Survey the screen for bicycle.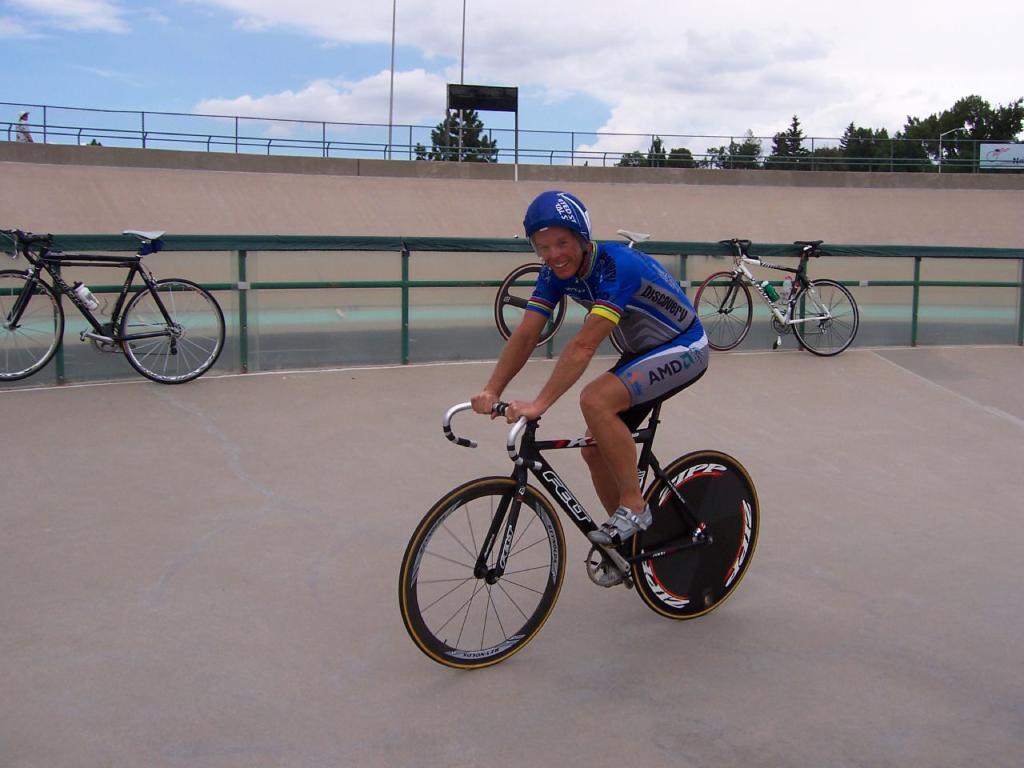
Survey found: <bbox>398, 396, 760, 670</bbox>.
